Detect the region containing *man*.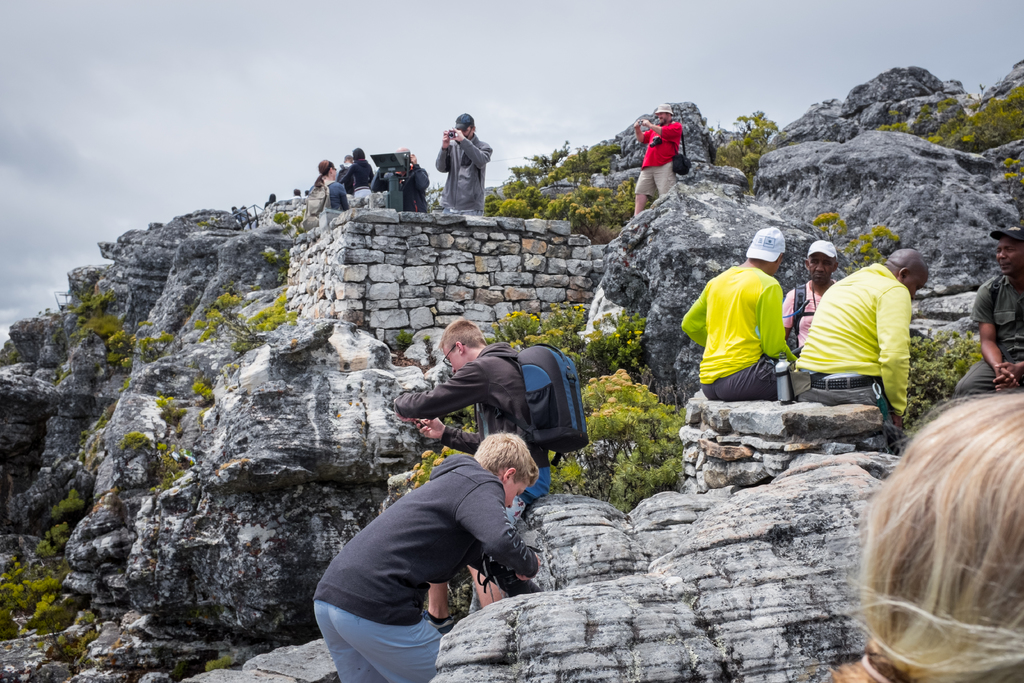
(781, 238, 840, 356).
